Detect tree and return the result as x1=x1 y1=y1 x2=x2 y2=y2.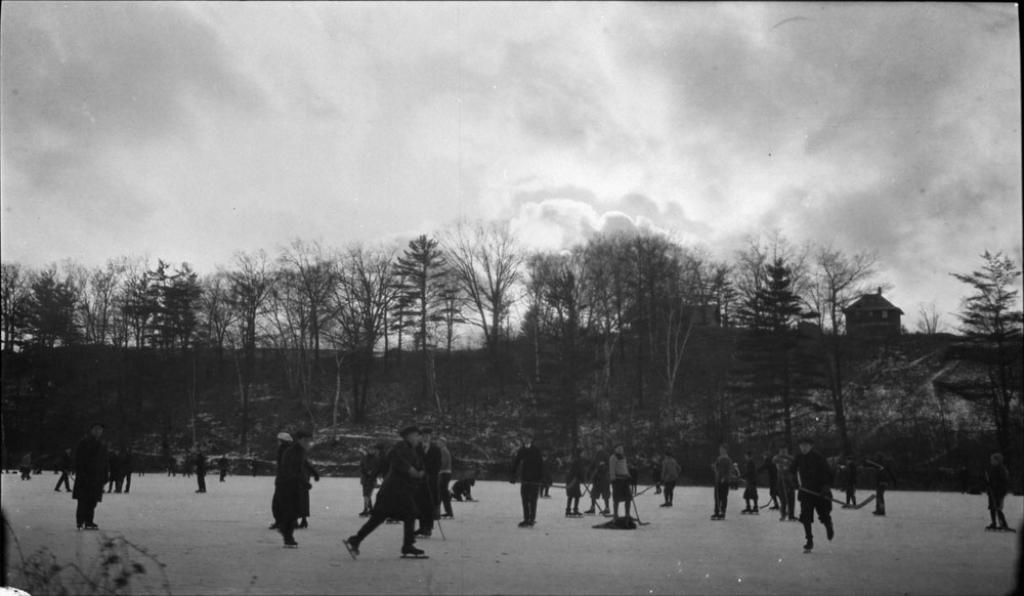
x1=115 y1=252 x2=200 y2=461.
